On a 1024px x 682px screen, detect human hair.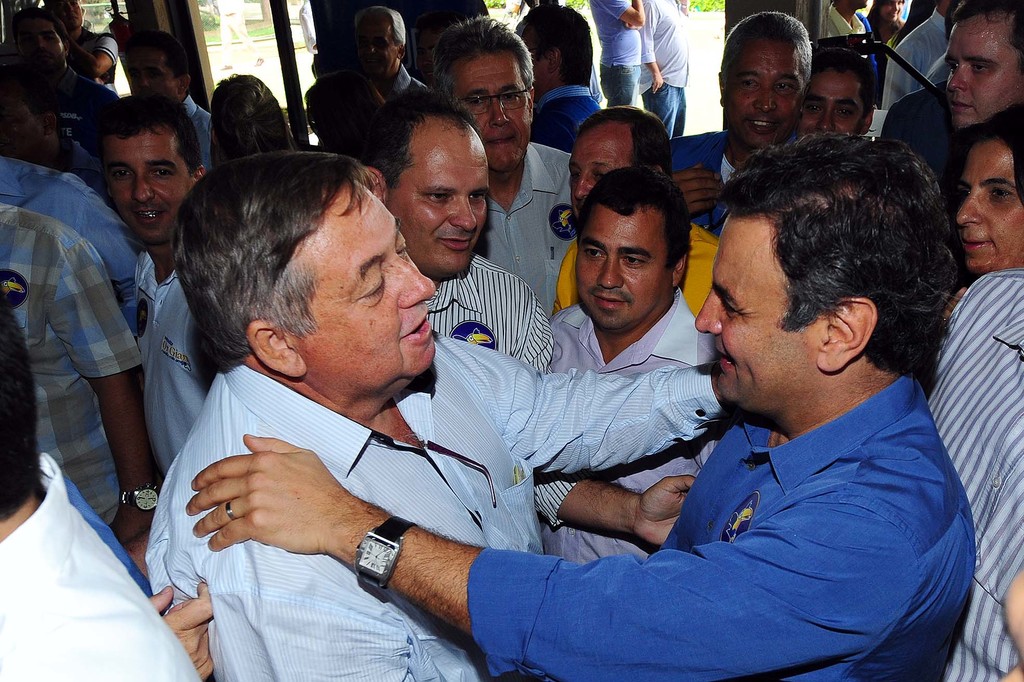
BBox(351, 10, 406, 42).
